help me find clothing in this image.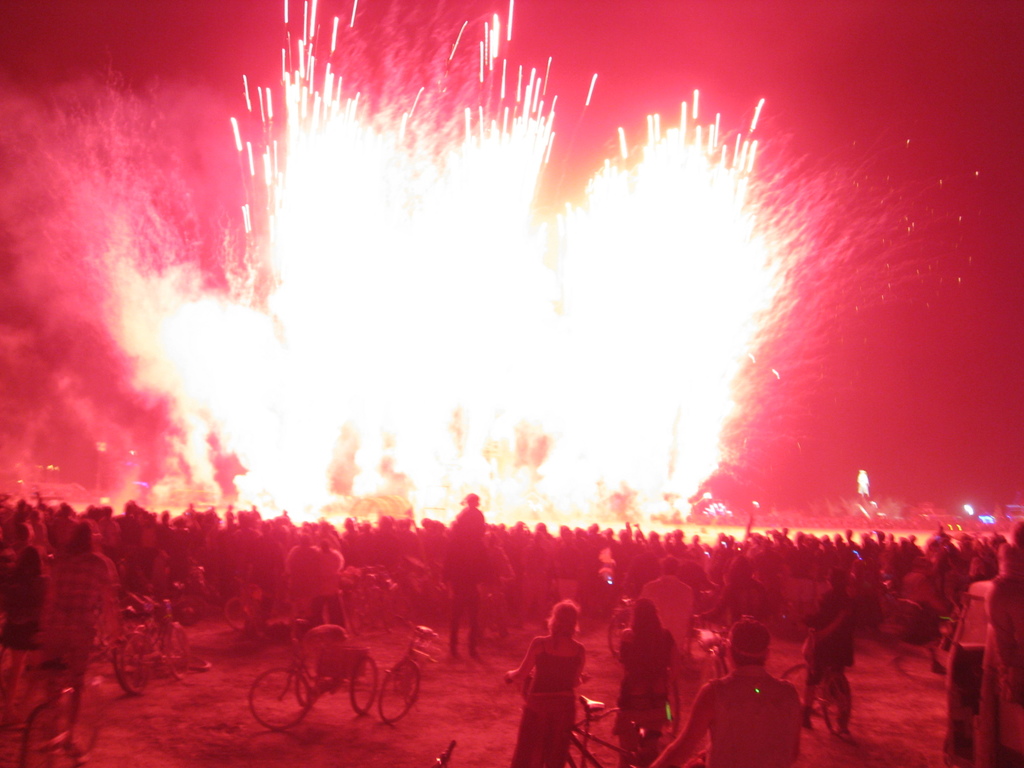
Found it: 644:573:692:646.
